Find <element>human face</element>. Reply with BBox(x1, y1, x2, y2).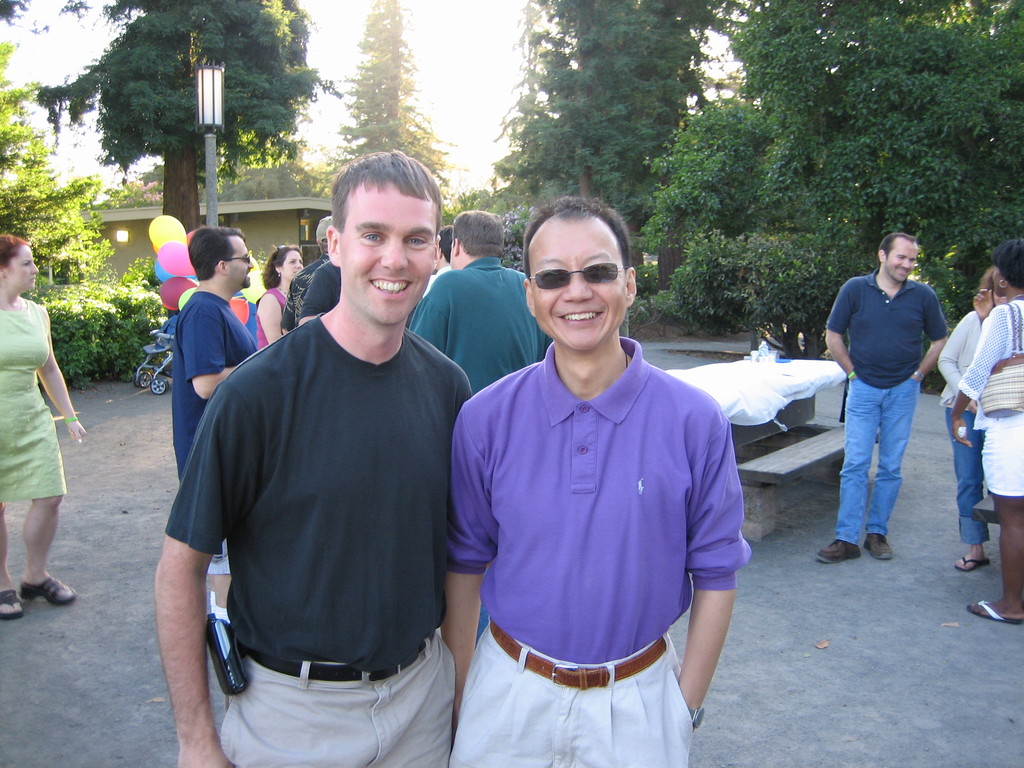
BBox(13, 246, 44, 301).
